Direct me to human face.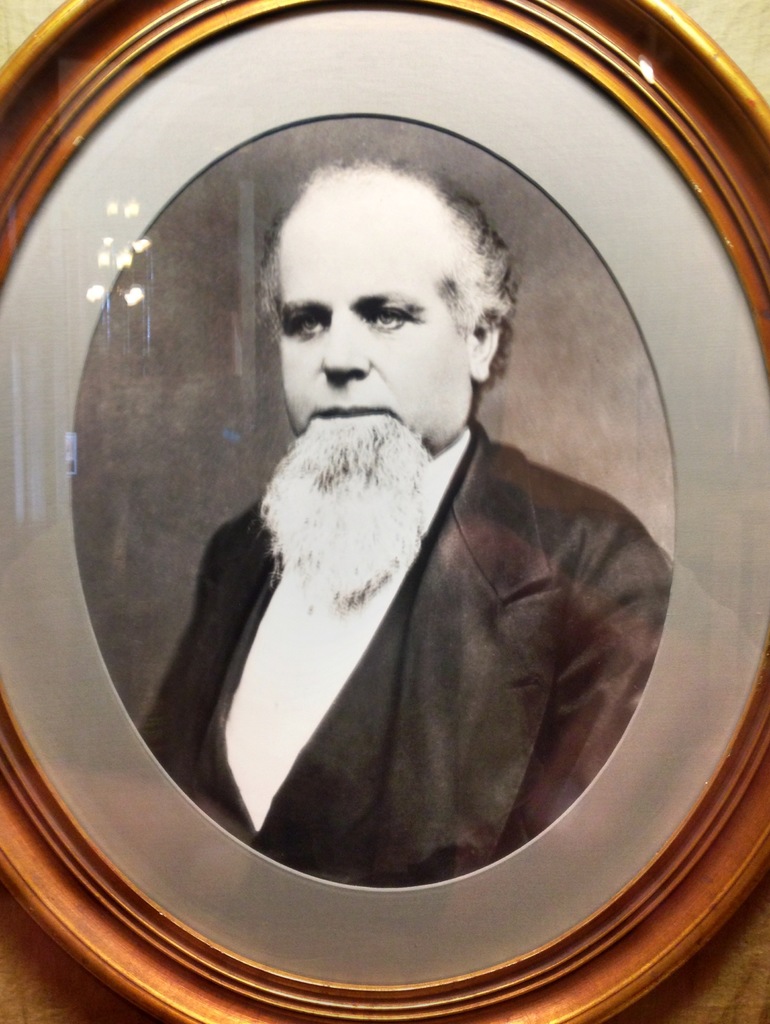
Direction: <region>262, 177, 499, 460</region>.
